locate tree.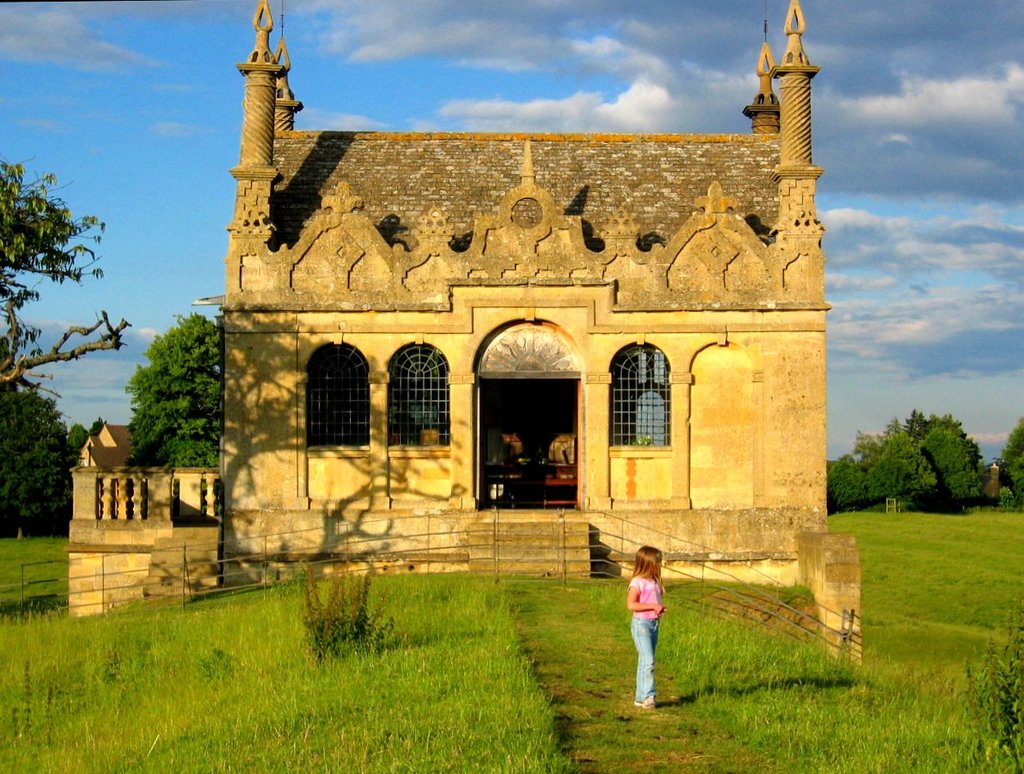
Bounding box: [left=901, top=403, right=964, bottom=442].
